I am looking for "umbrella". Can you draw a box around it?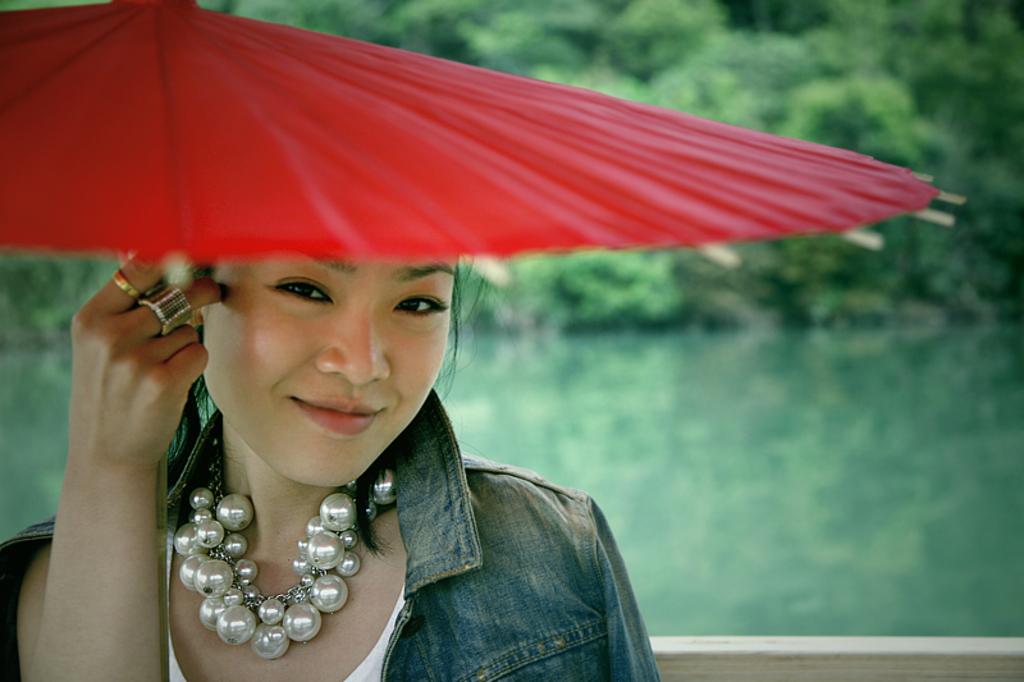
Sure, the bounding box is left=0, top=0, right=966, bottom=681.
